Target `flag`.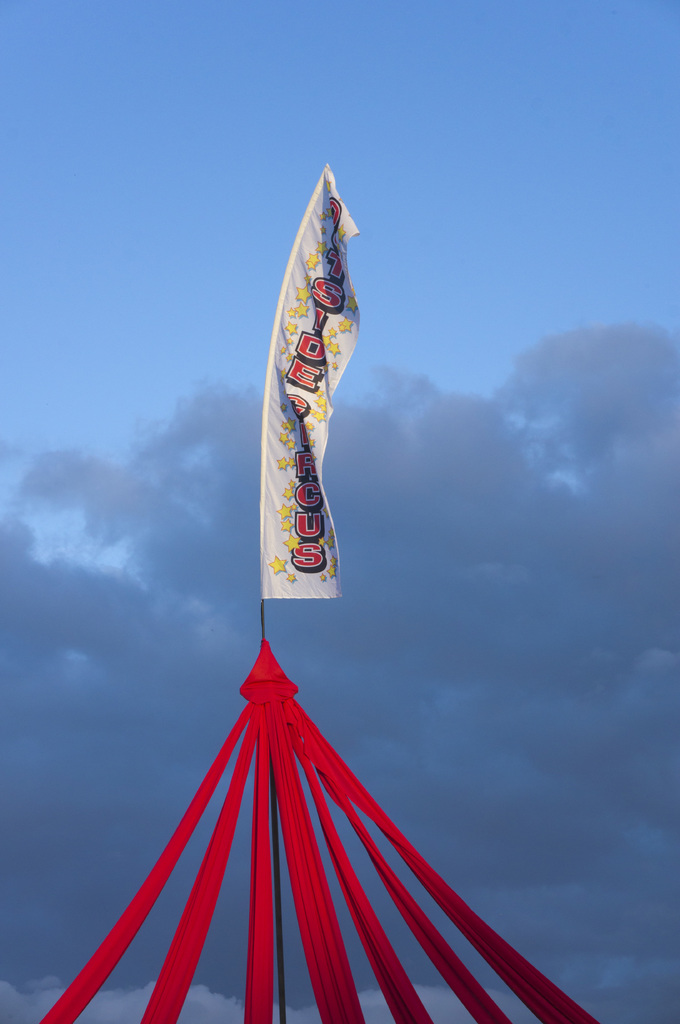
Target region: box=[216, 159, 352, 687].
